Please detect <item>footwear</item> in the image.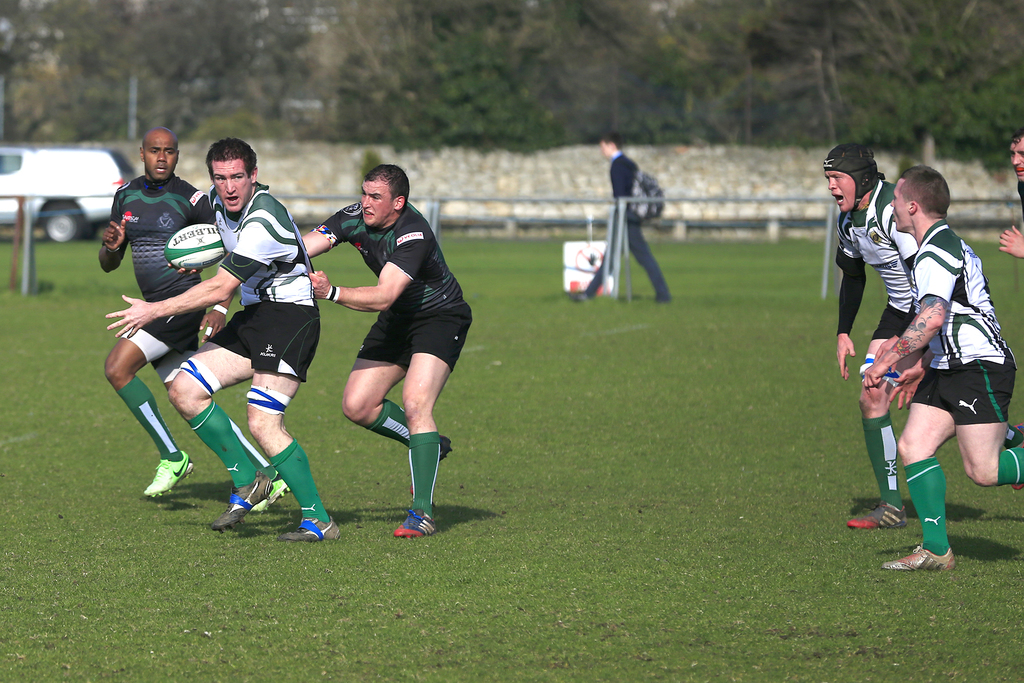
<box>143,447,191,497</box>.
